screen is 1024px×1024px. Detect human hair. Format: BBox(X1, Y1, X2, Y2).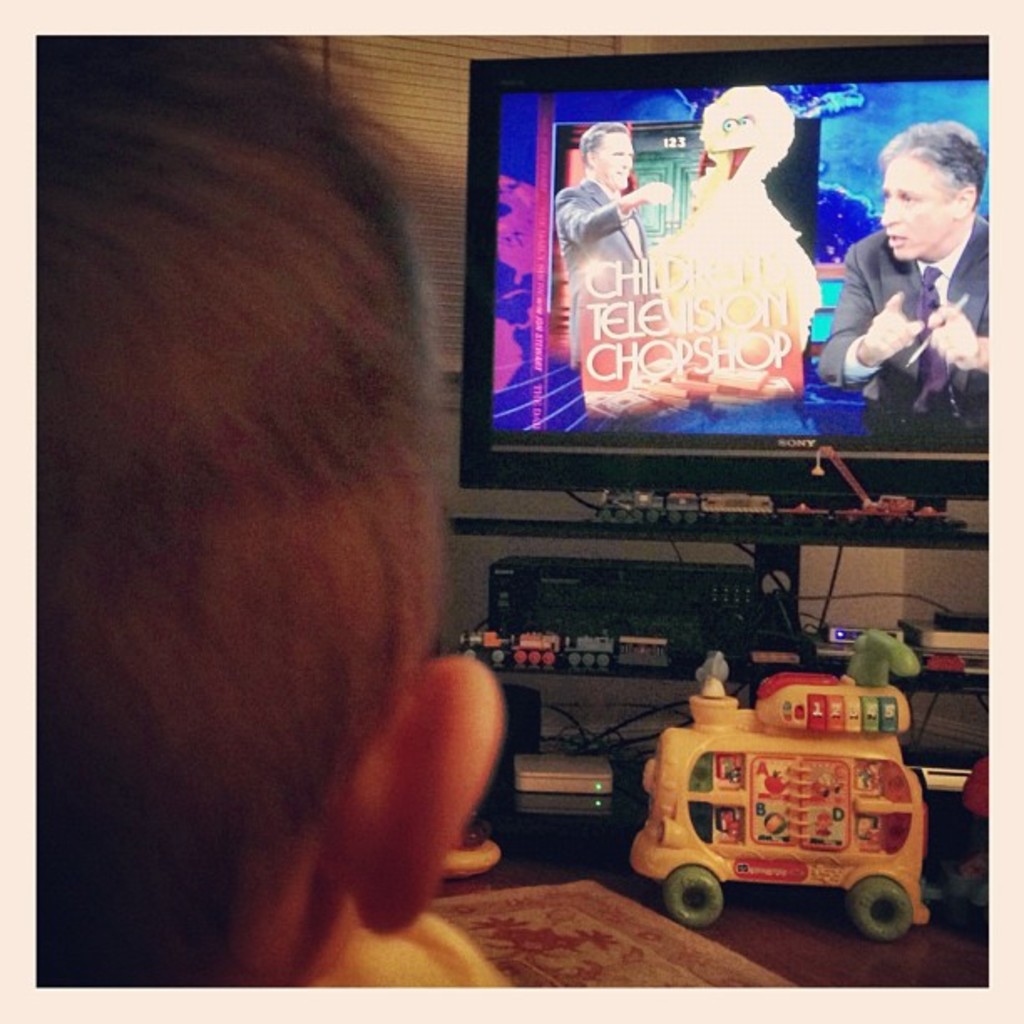
BBox(872, 119, 986, 219).
